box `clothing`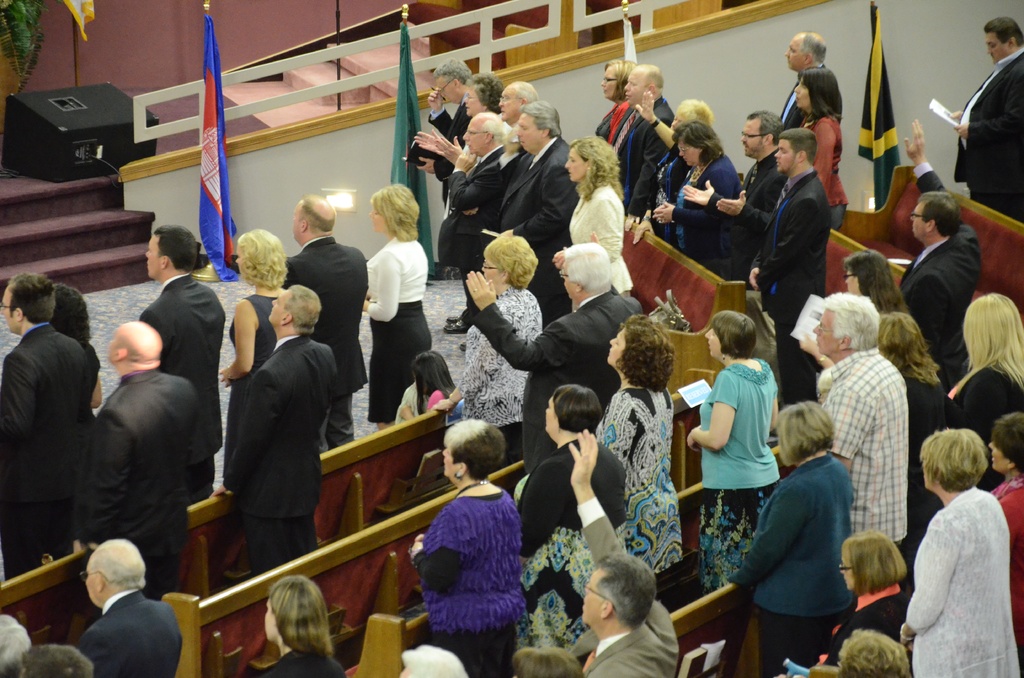
select_region(614, 97, 673, 217)
